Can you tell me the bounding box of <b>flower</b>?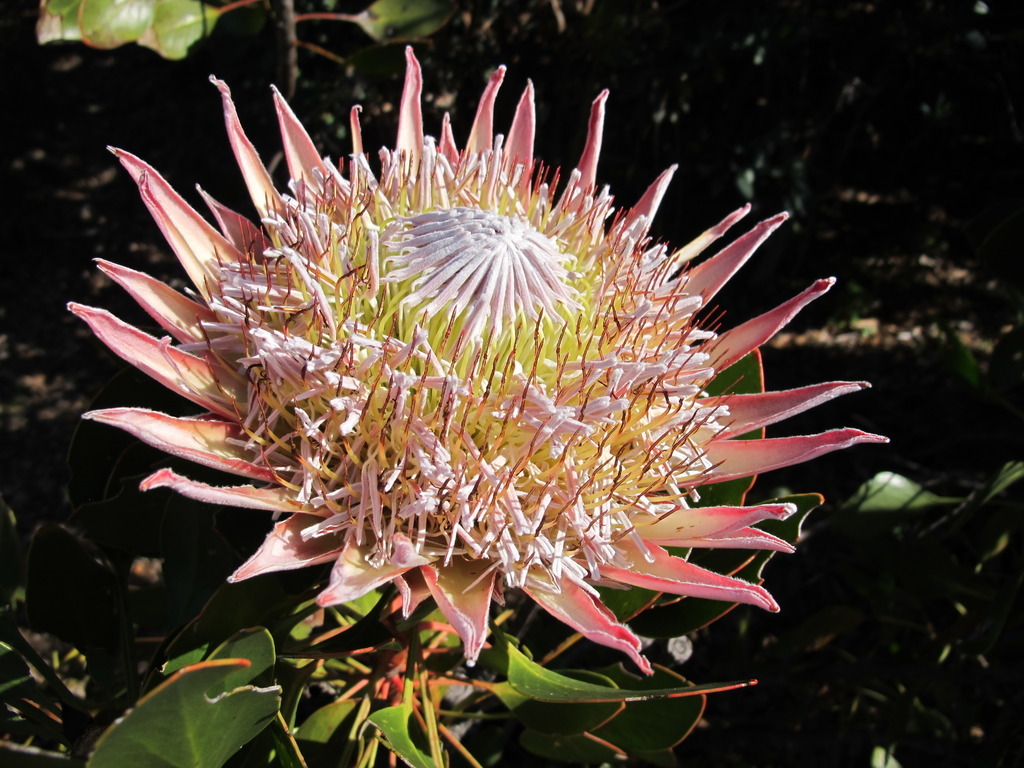
<box>50,61,897,720</box>.
